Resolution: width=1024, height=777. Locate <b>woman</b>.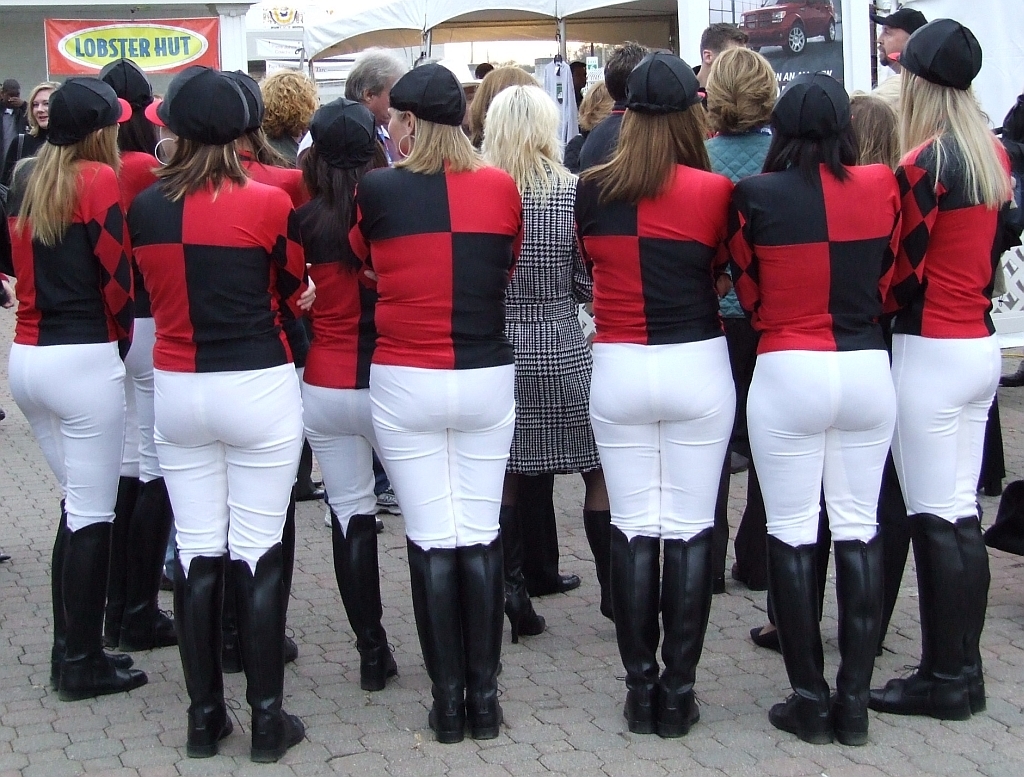
bbox(868, 16, 1014, 715).
